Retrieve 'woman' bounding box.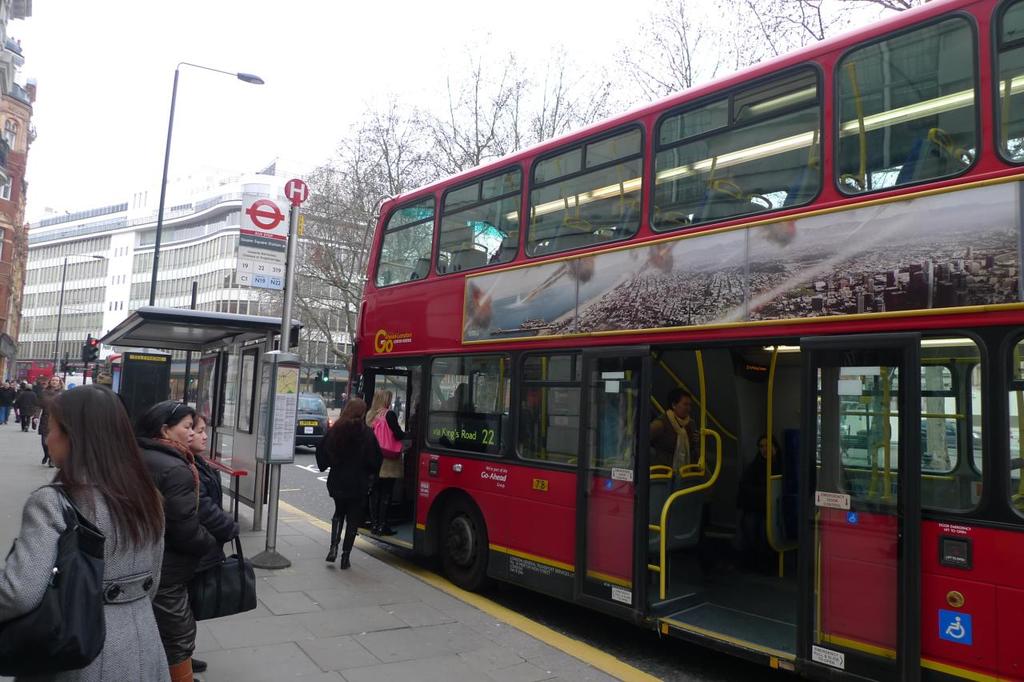
Bounding box: <box>319,395,387,569</box>.
